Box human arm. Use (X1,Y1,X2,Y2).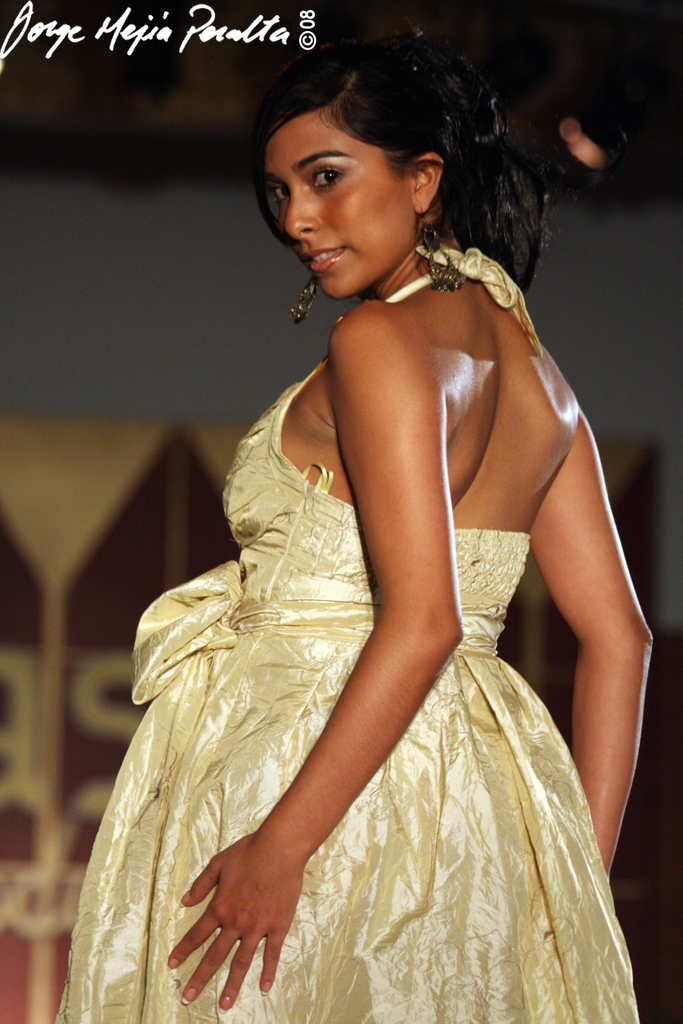
(531,410,654,877).
